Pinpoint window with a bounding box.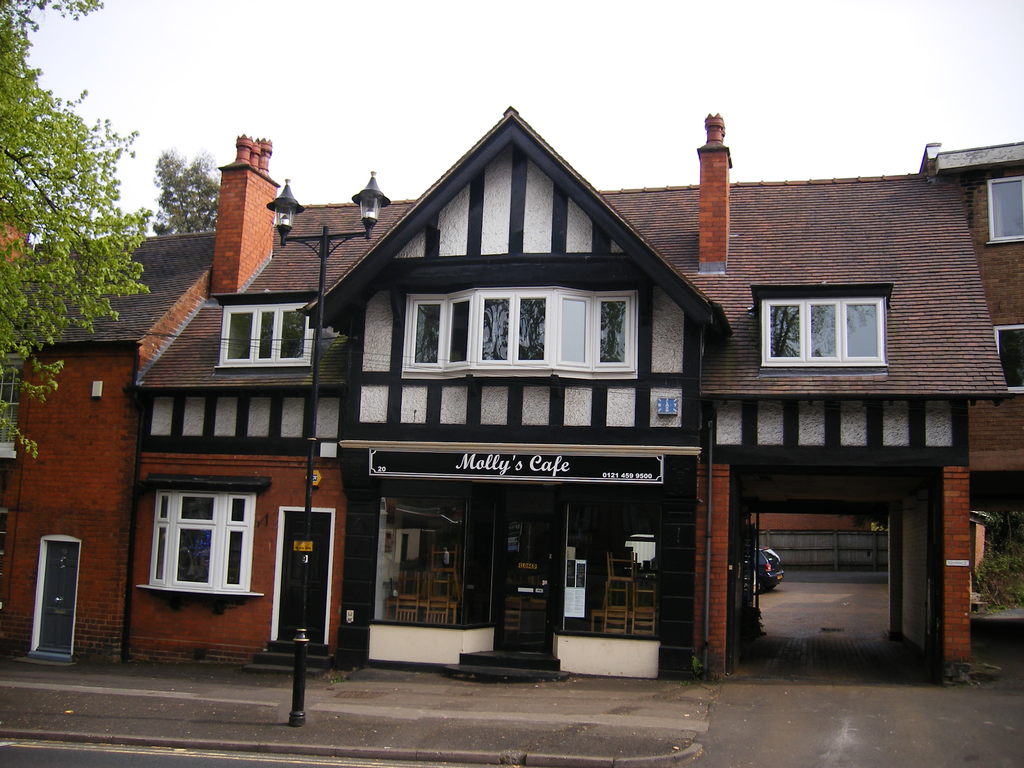
<box>212,303,316,369</box>.
